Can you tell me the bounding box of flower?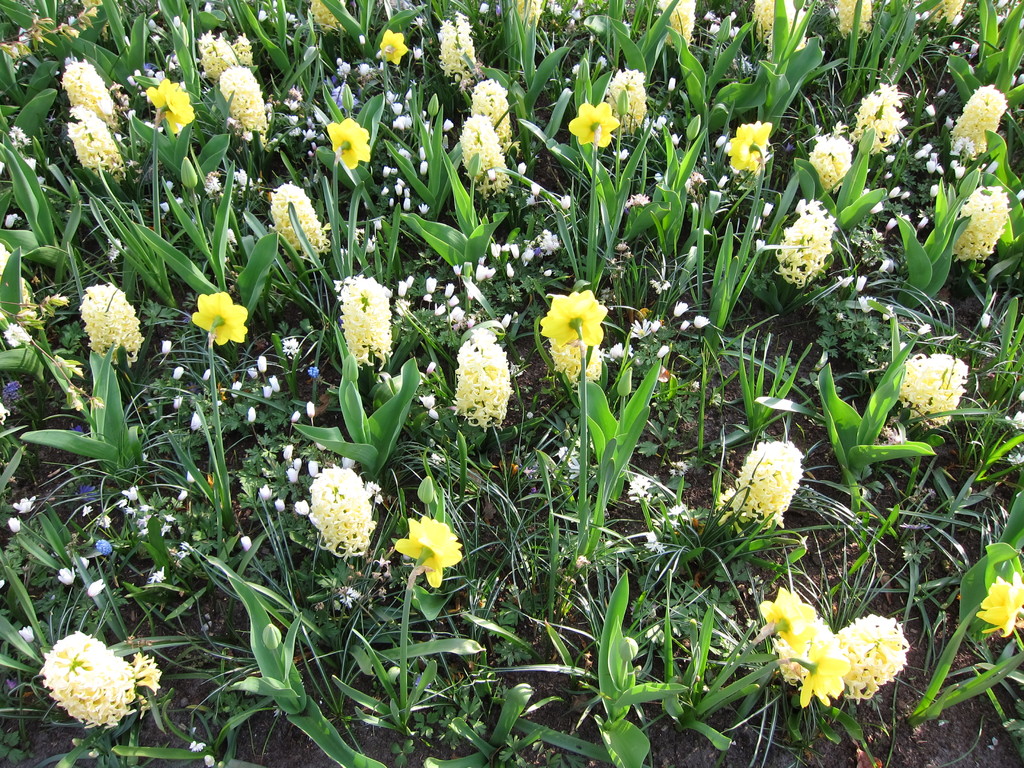
detection(3, 323, 32, 349).
